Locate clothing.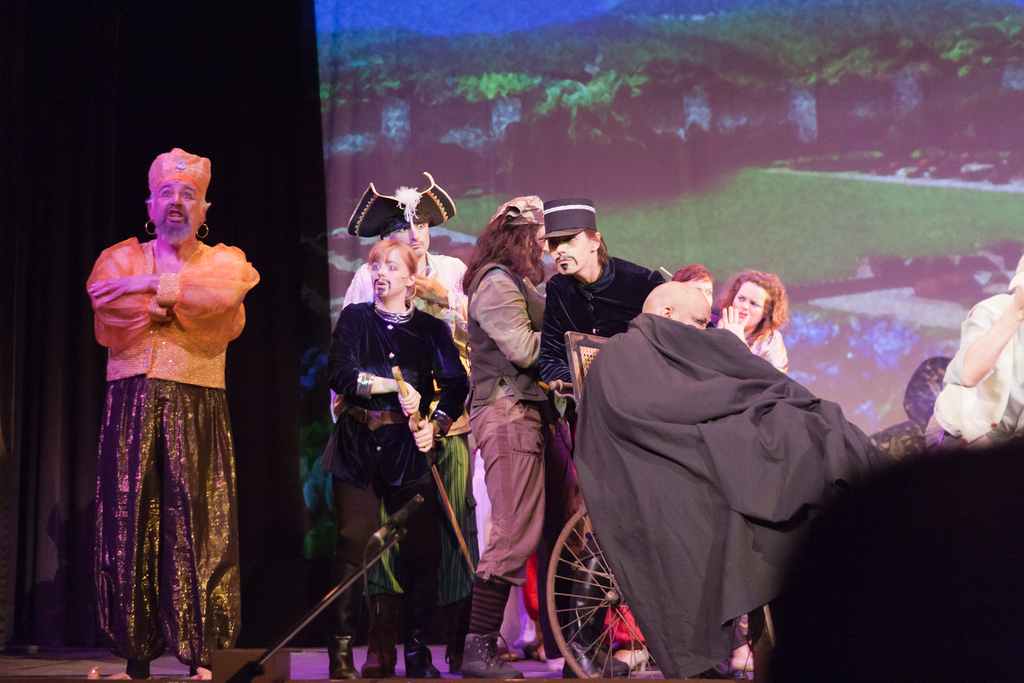
Bounding box: box=[462, 259, 561, 599].
